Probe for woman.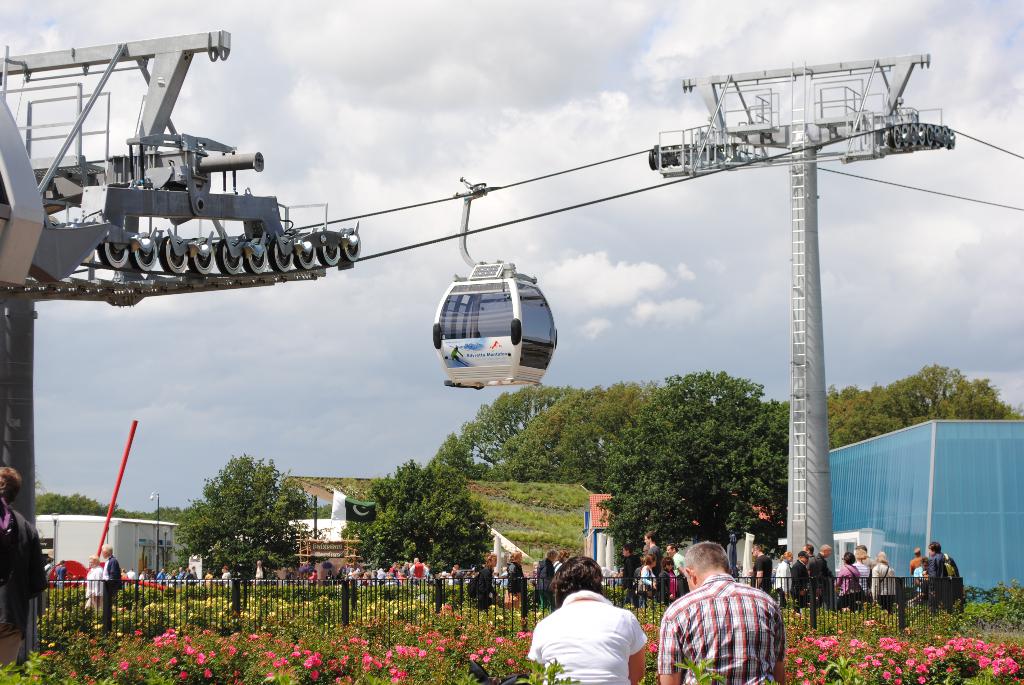
Probe result: select_region(535, 558, 648, 684).
